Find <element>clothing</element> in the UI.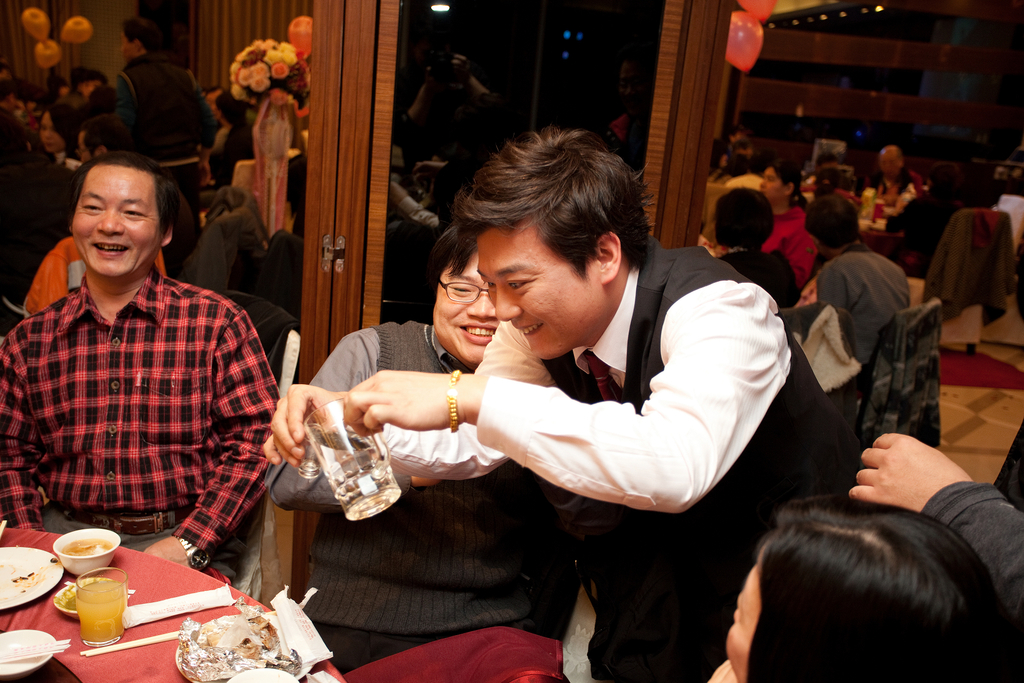
UI element at box(375, 231, 877, 682).
